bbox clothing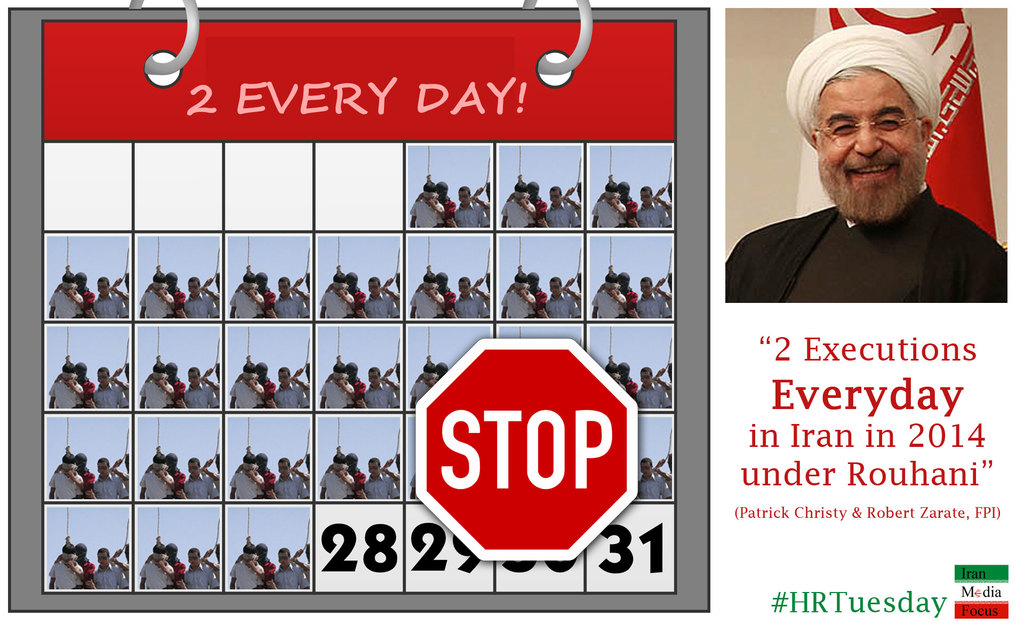
(528, 189, 544, 212)
